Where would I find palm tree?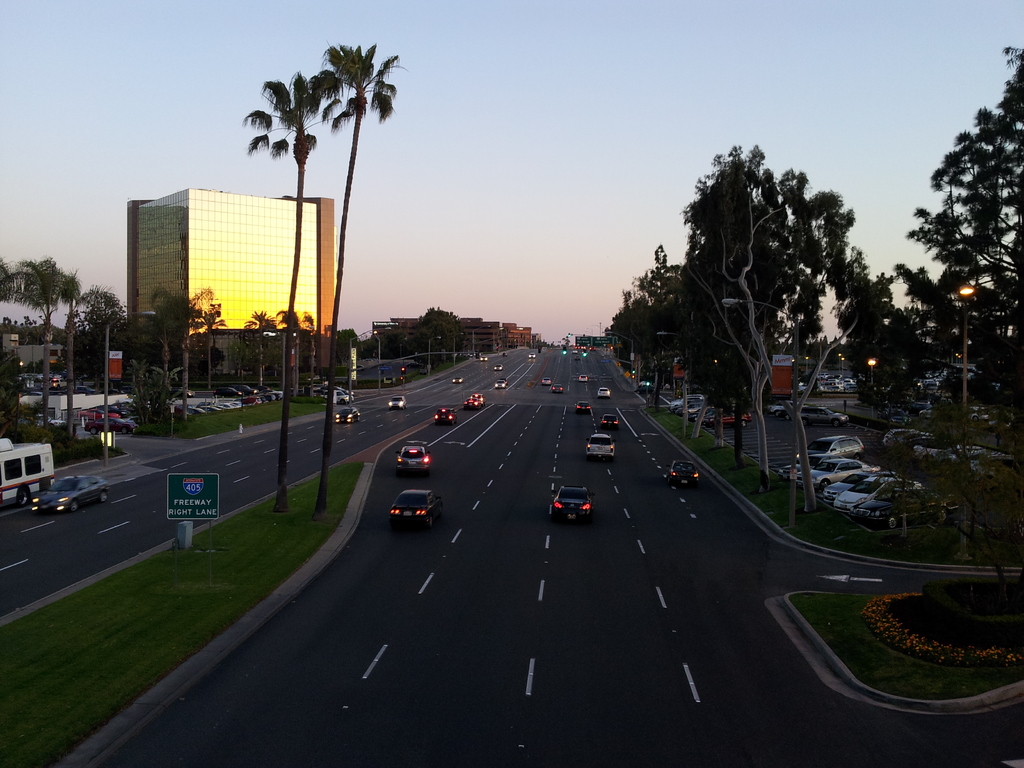
At 235:74:328:523.
